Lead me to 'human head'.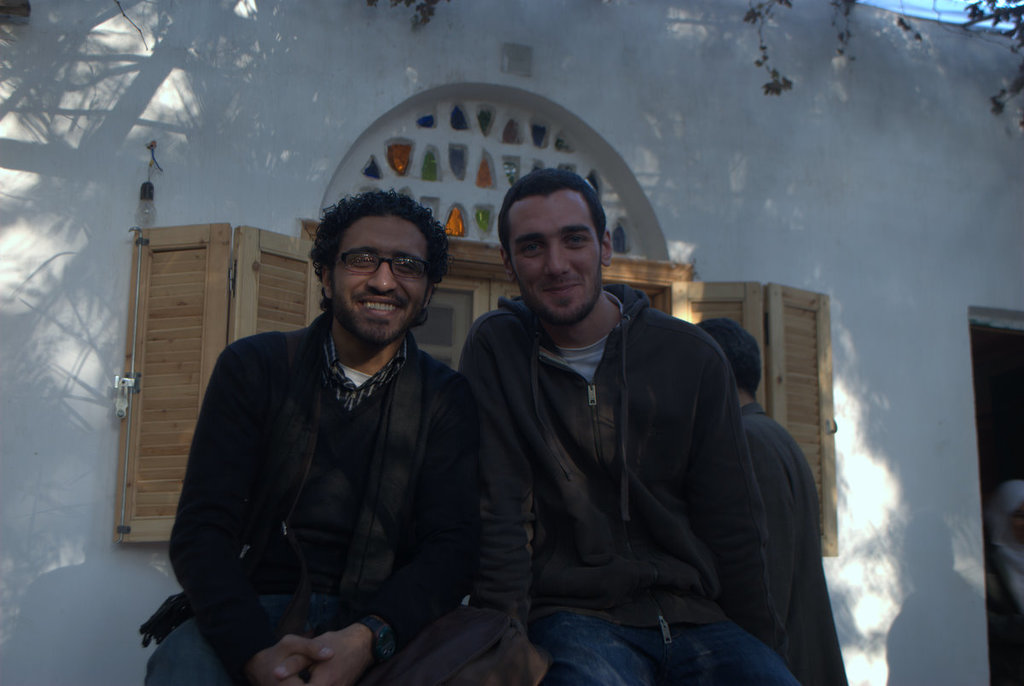
Lead to [x1=308, y1=186, x2=455, y2=351].
